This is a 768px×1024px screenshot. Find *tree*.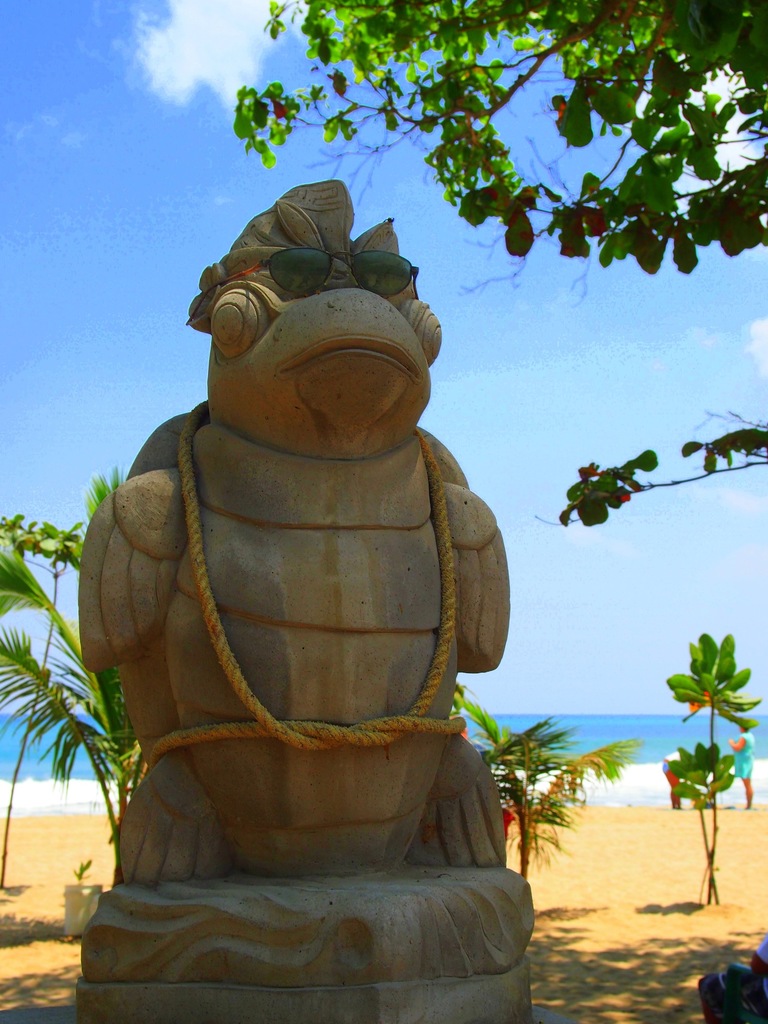
Bounding box: region(0, 476, 146, 865).
